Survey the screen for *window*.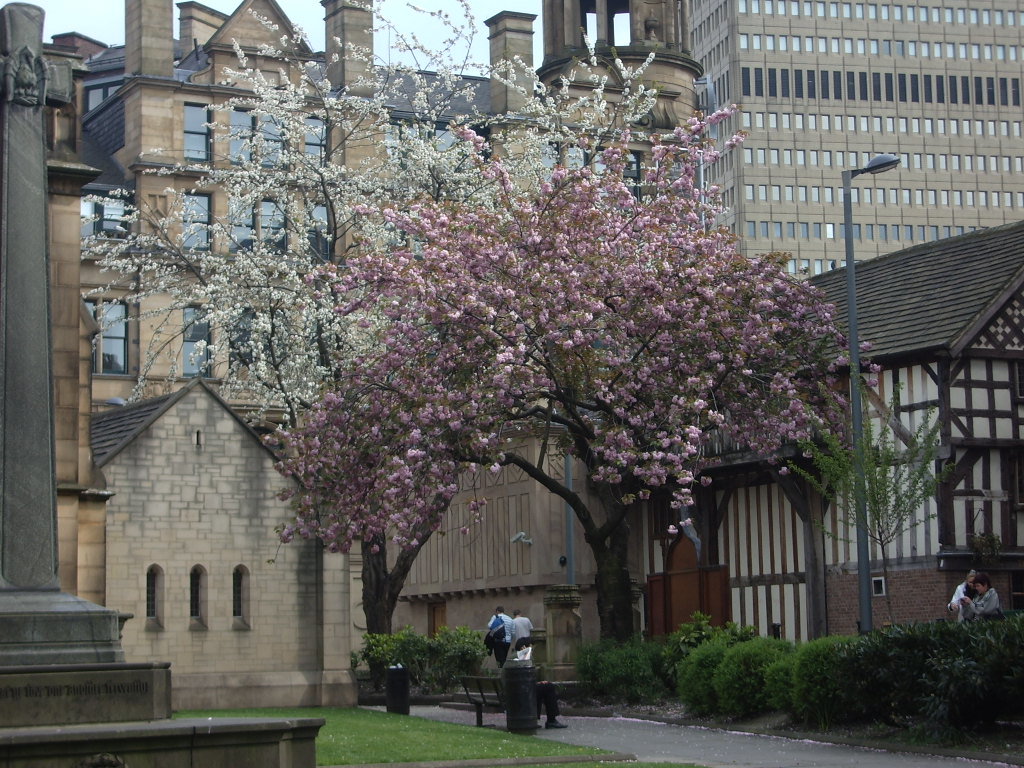
Survey found: crop(144, 565, 165, 635).
